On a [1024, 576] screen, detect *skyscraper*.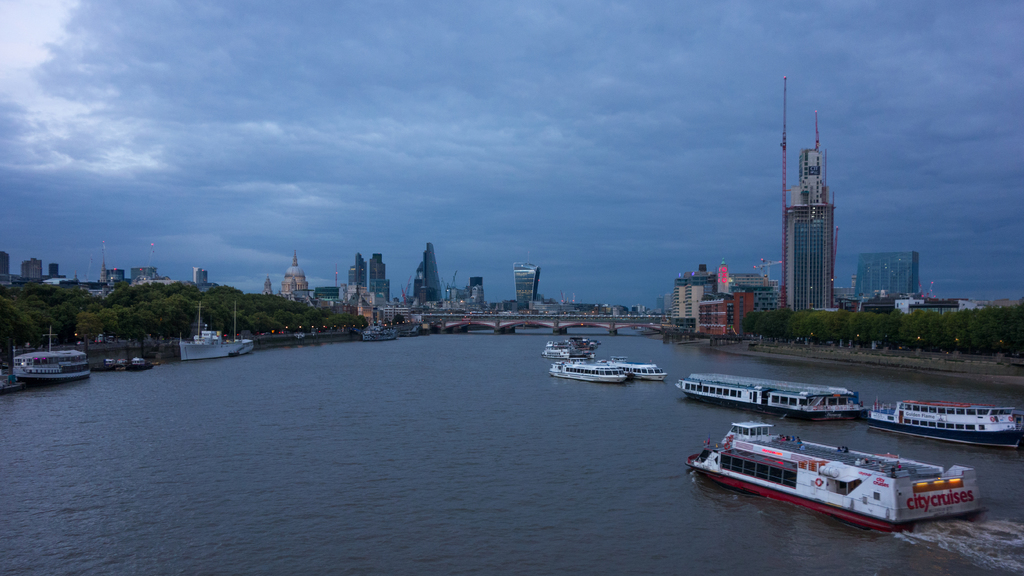
<bbox>515, 261, 540, 313</bbox>.
